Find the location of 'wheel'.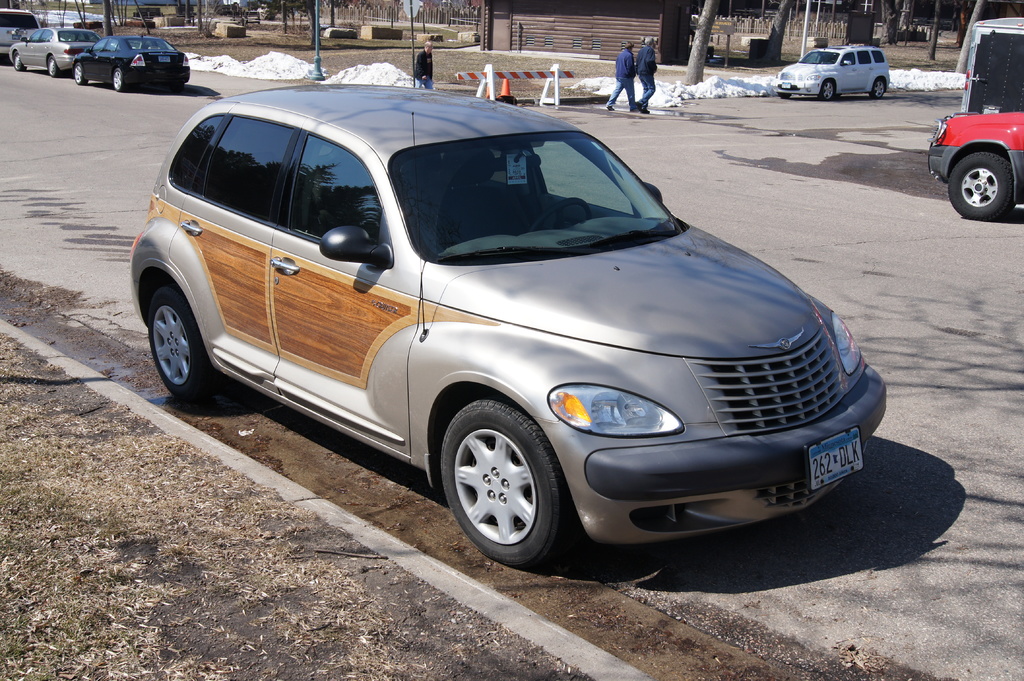
Location: Rect(12, 54, 25, 70).
